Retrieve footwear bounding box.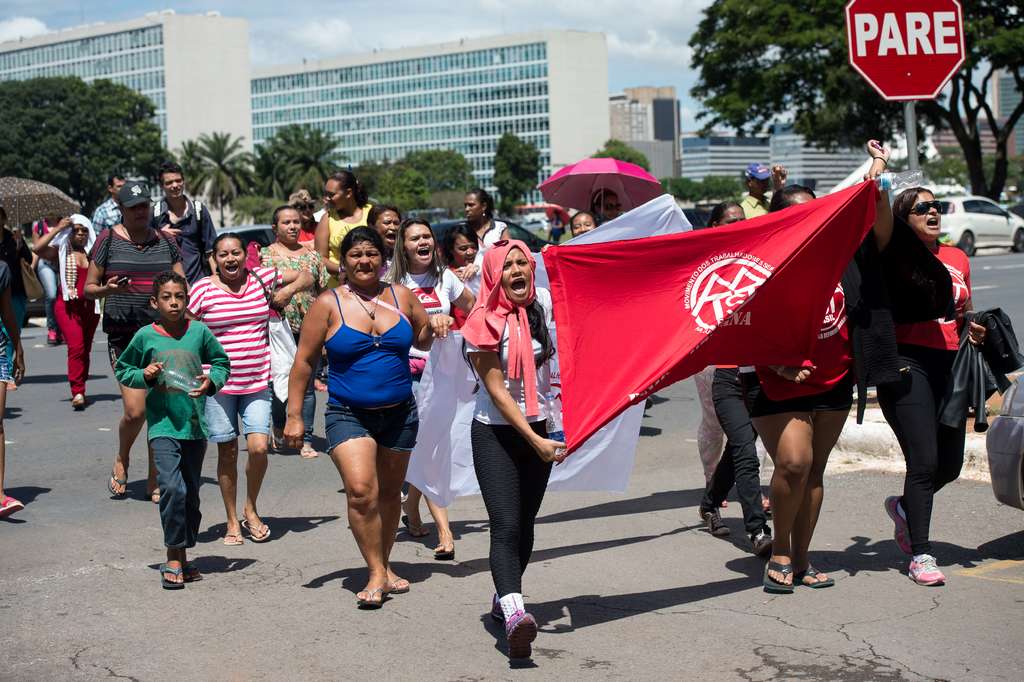
Bounding box: region(510, 609, 540, 664).
